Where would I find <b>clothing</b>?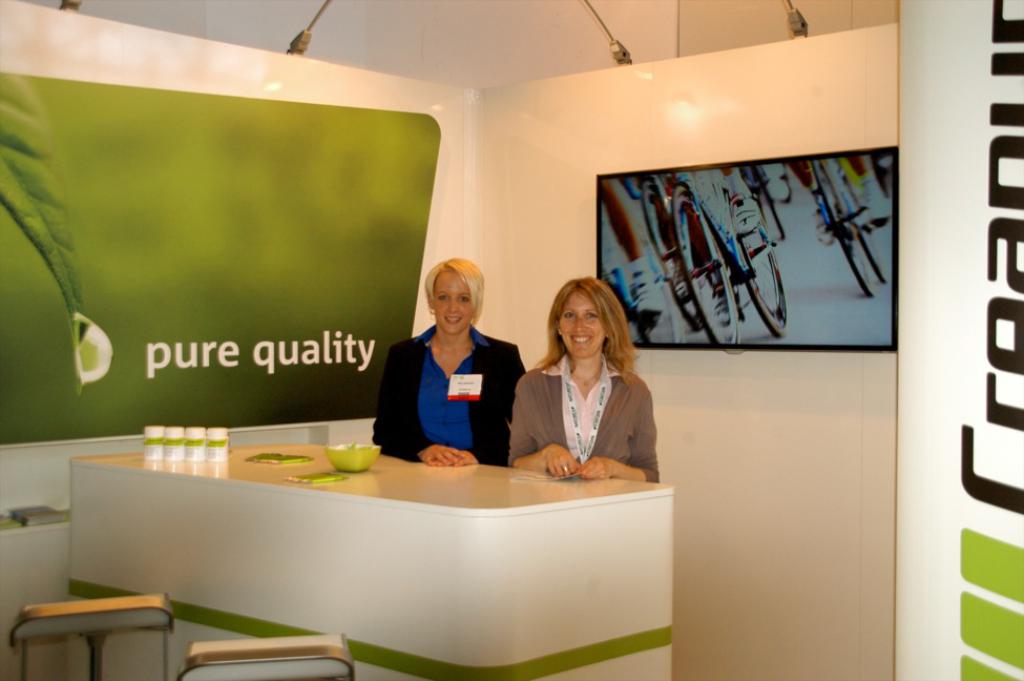
At {"x1": 856, "y1": 166, "x2": 878, "y2": 197}.
